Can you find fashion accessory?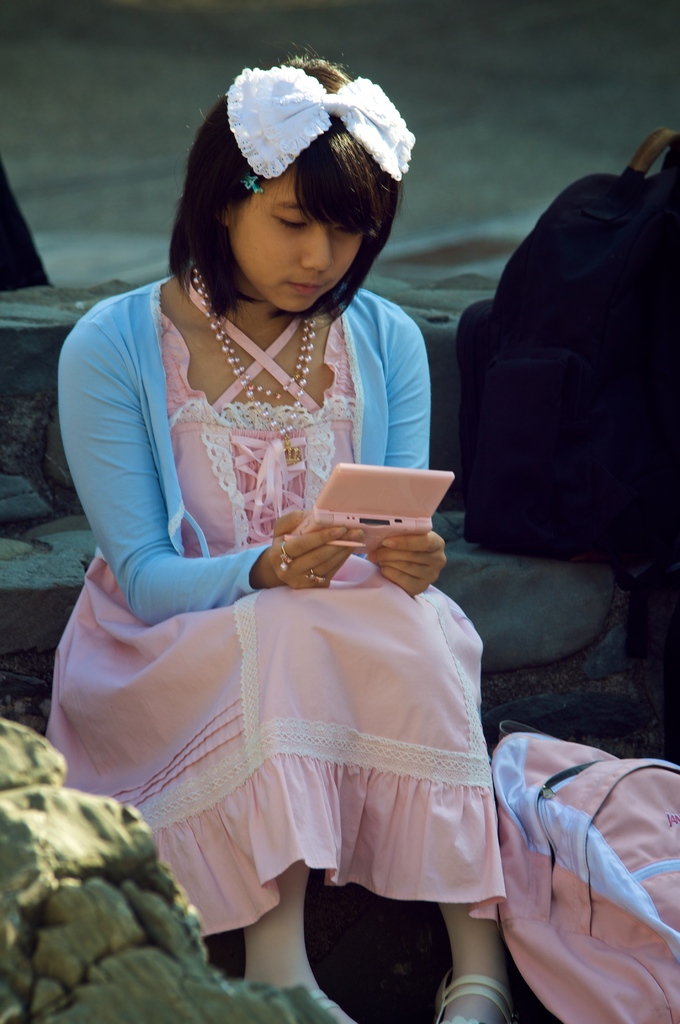
Yes, bounding box: box=[225, 67, 417, 181].
